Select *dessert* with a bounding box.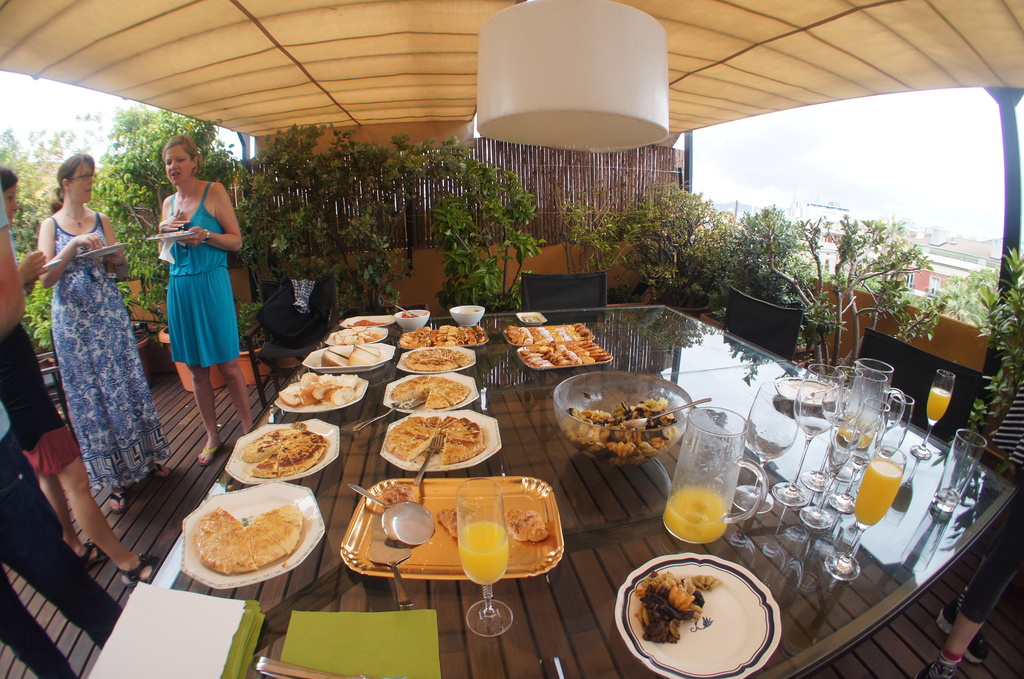
[390,415,484,460].
